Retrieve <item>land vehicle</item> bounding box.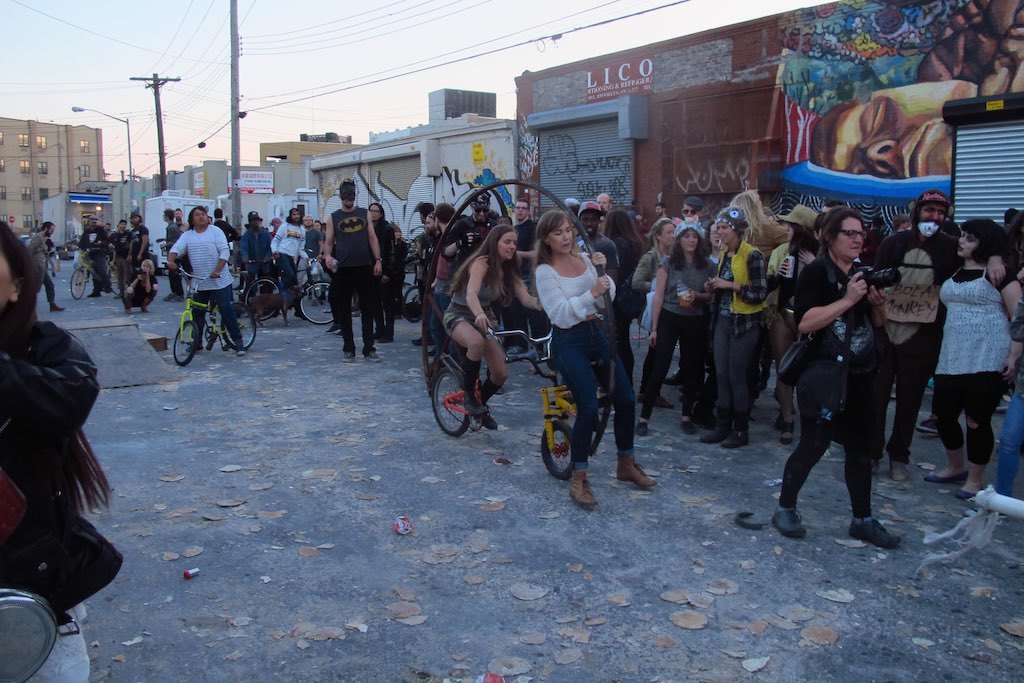
Bounding box: (173,268,257,366).
